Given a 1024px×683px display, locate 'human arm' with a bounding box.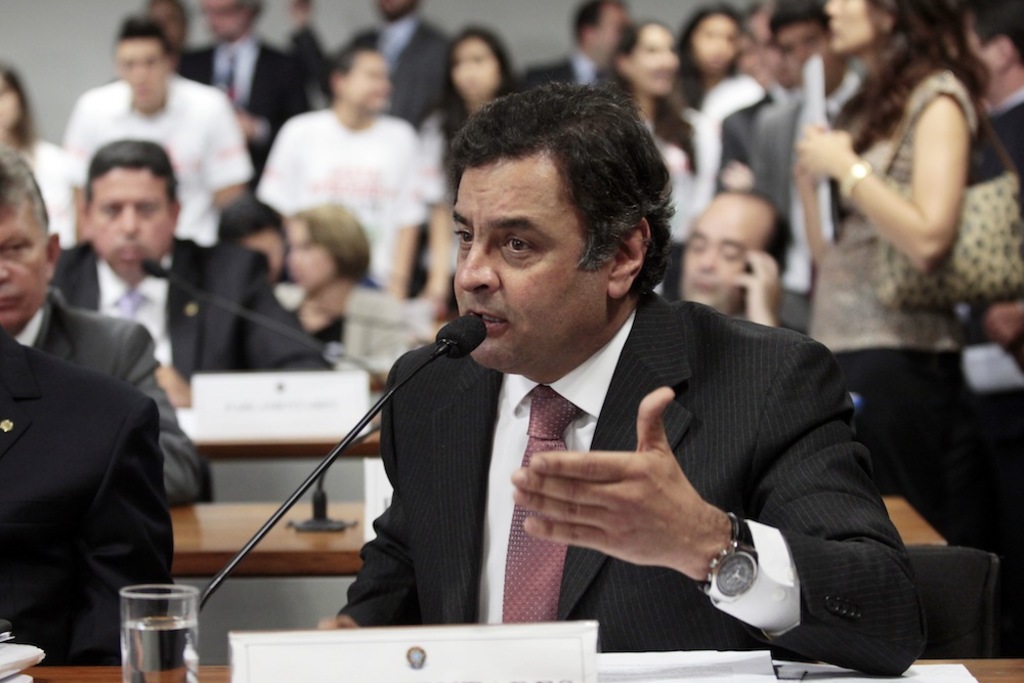
Located: [x1=80, y1=399, x2=171, y2=660].
